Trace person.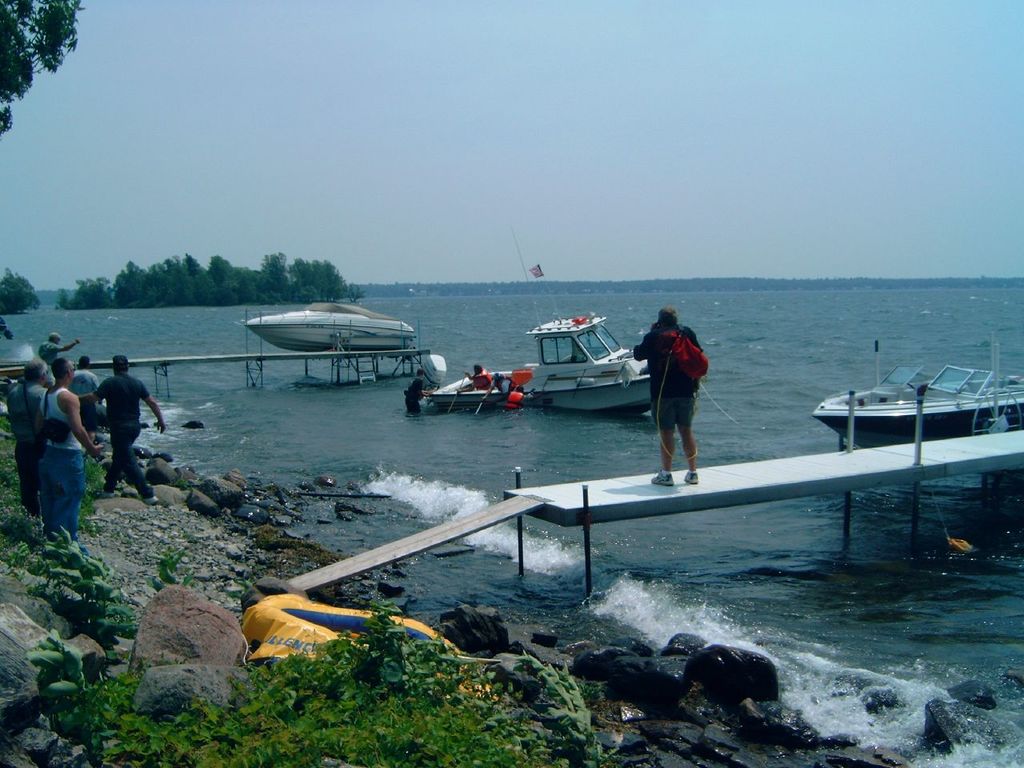
Traced to <box>478,374,513,400</box>.
